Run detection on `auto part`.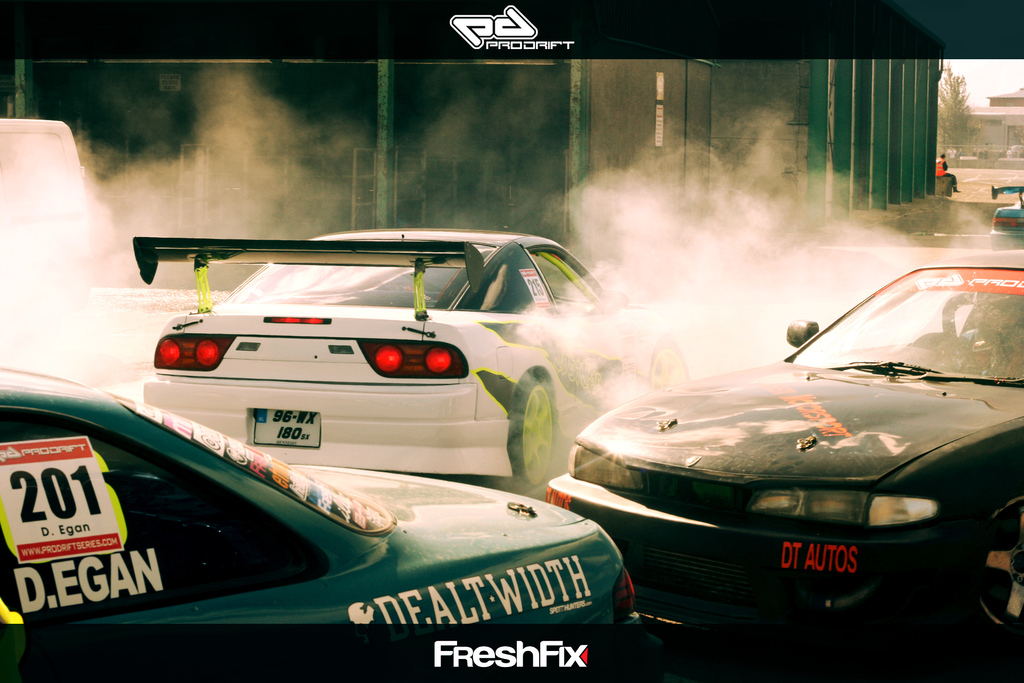
Result: [left=500, top=368, right=563, bottom=505].
